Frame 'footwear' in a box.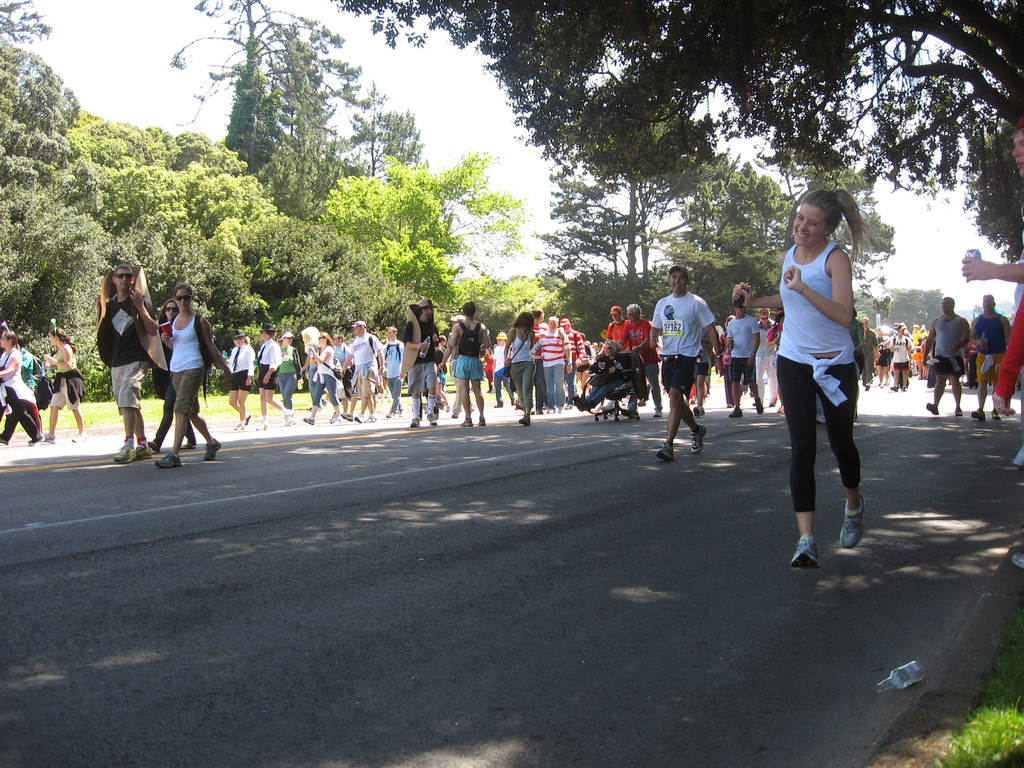
BBox(148, 441, 159, 450).
